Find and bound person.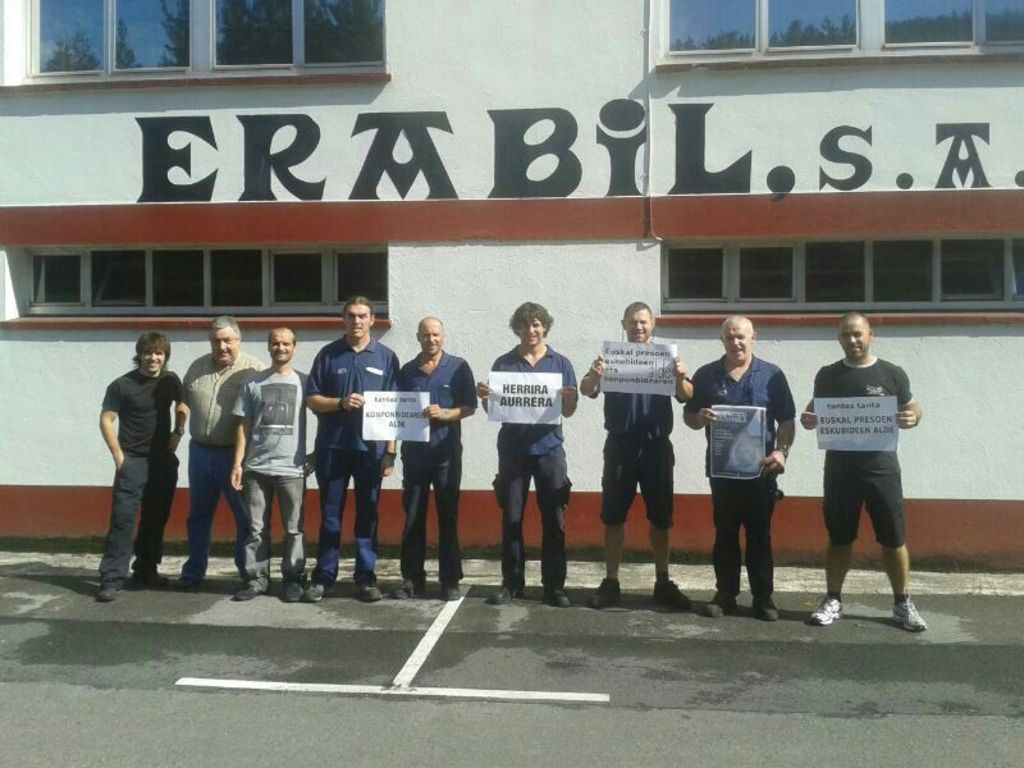
Bound: pyautogui.locateOnScreen(479, 298, 575, 608).
